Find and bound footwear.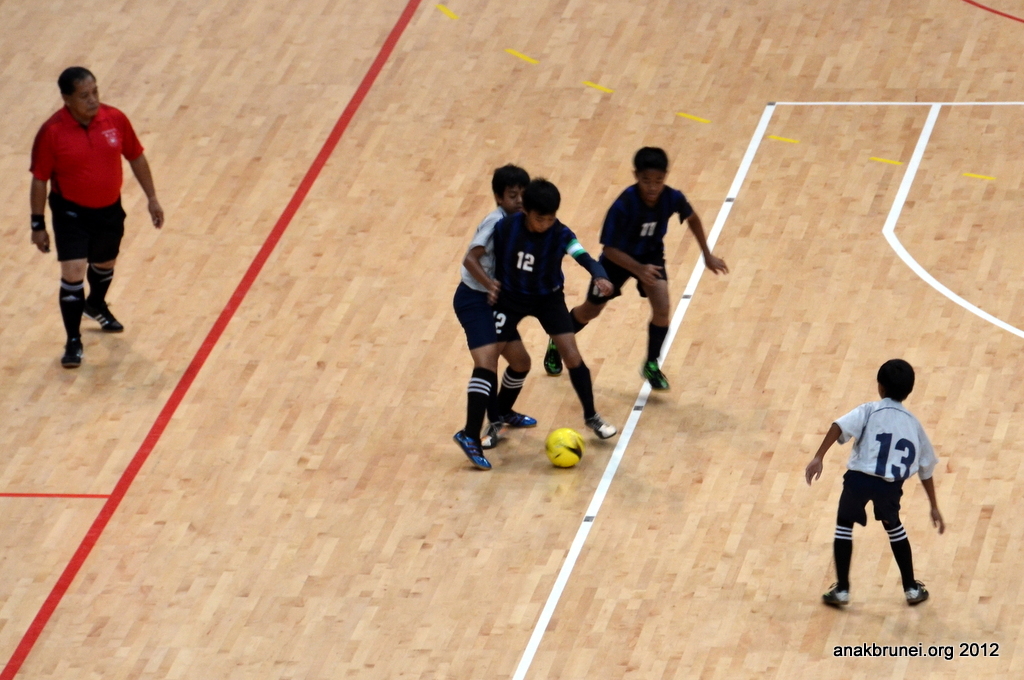
Bound: 580 409 622 443.
